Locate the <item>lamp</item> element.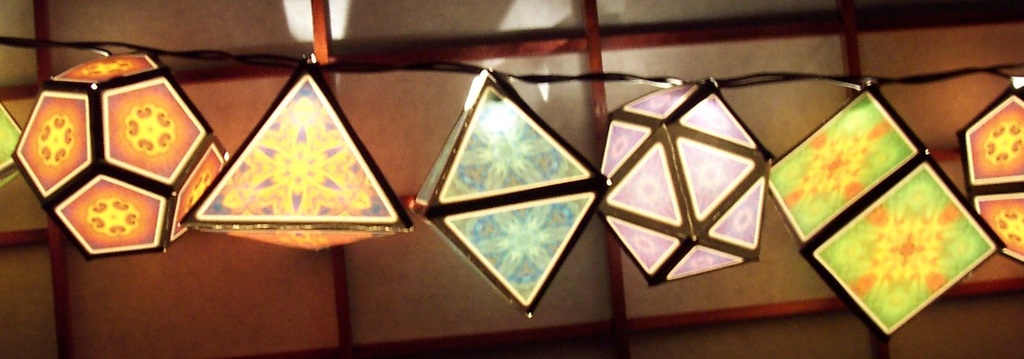
Element bbox: x1=964 y1=68 x2=1023 y2=270.
